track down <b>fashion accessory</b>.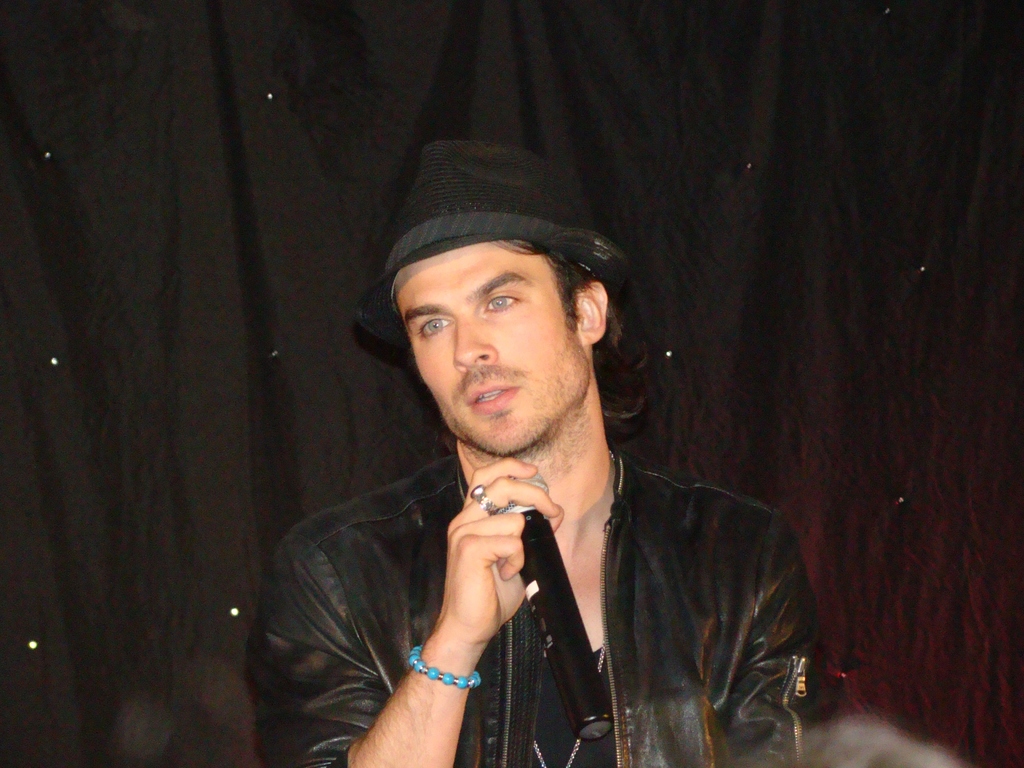
Tracked to 406, 642, 484, 689.
